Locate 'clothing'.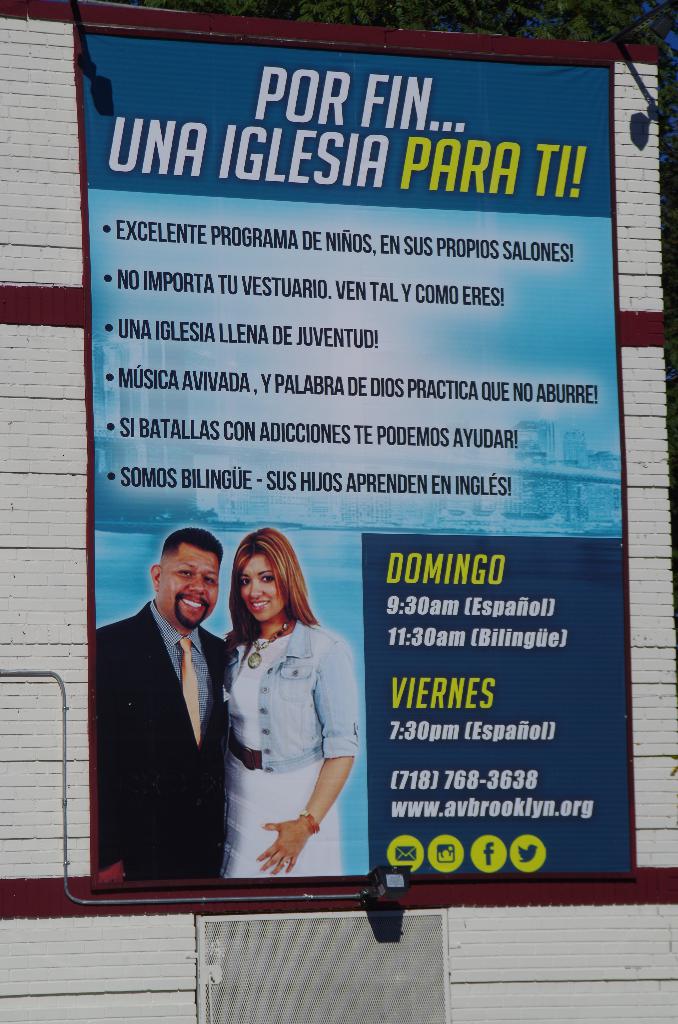
Bounding box: rect(90, 596, 234, 883).
